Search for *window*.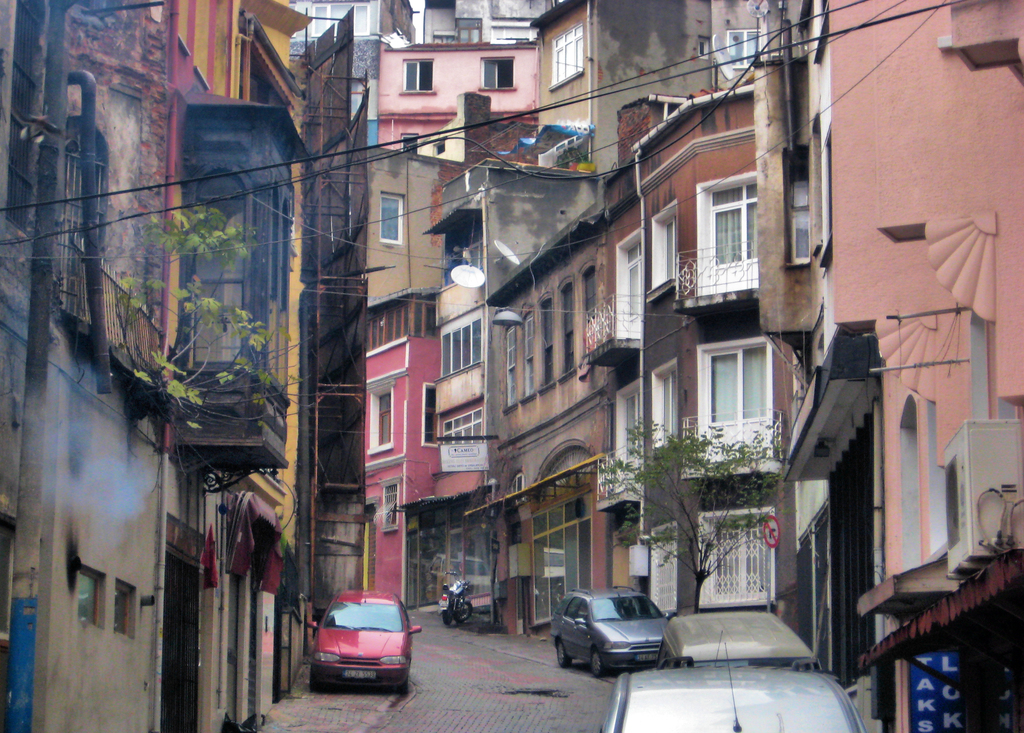
Found at 713 528 767 599.
